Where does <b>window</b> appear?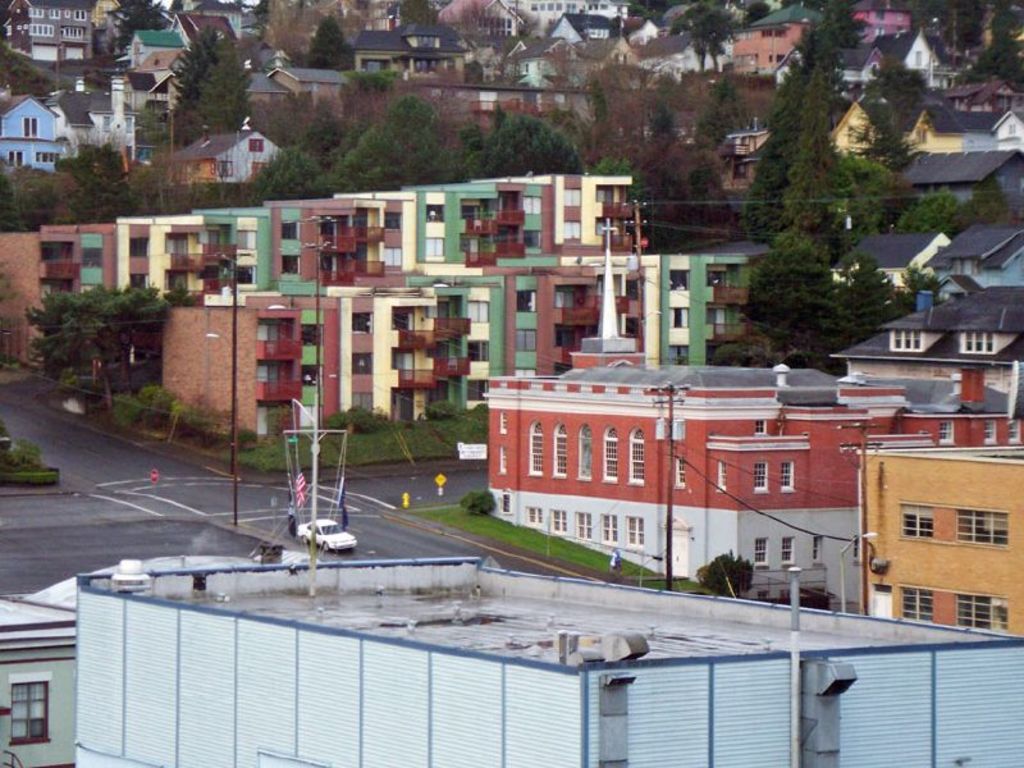
Appears at select_region(36, 151, 59, 168).
